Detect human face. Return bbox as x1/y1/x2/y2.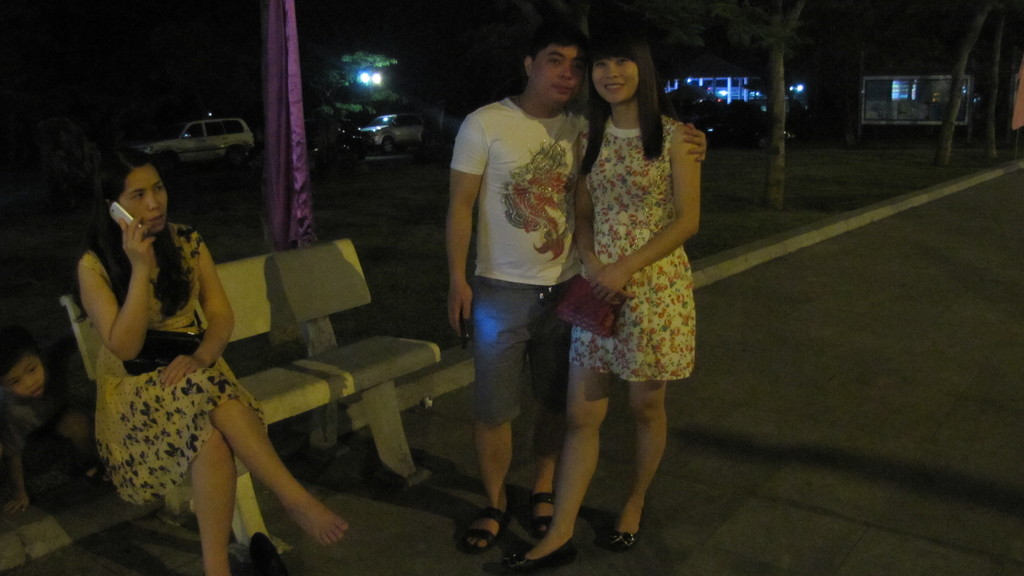
531/47/586/100.
